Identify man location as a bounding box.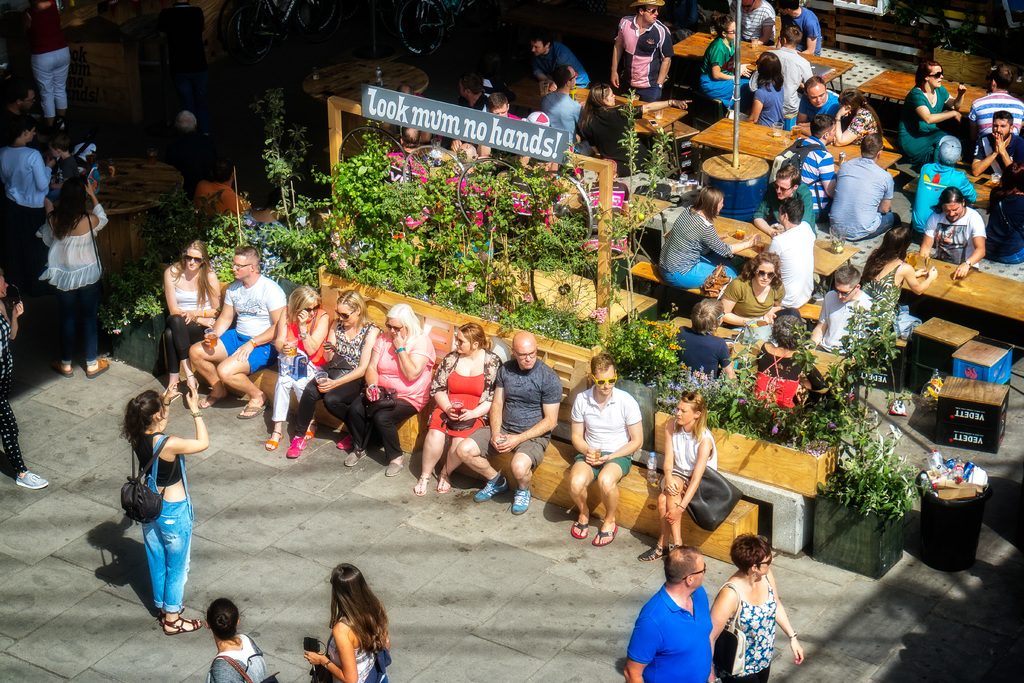
bbox=(971, 62, 1023, 138).
